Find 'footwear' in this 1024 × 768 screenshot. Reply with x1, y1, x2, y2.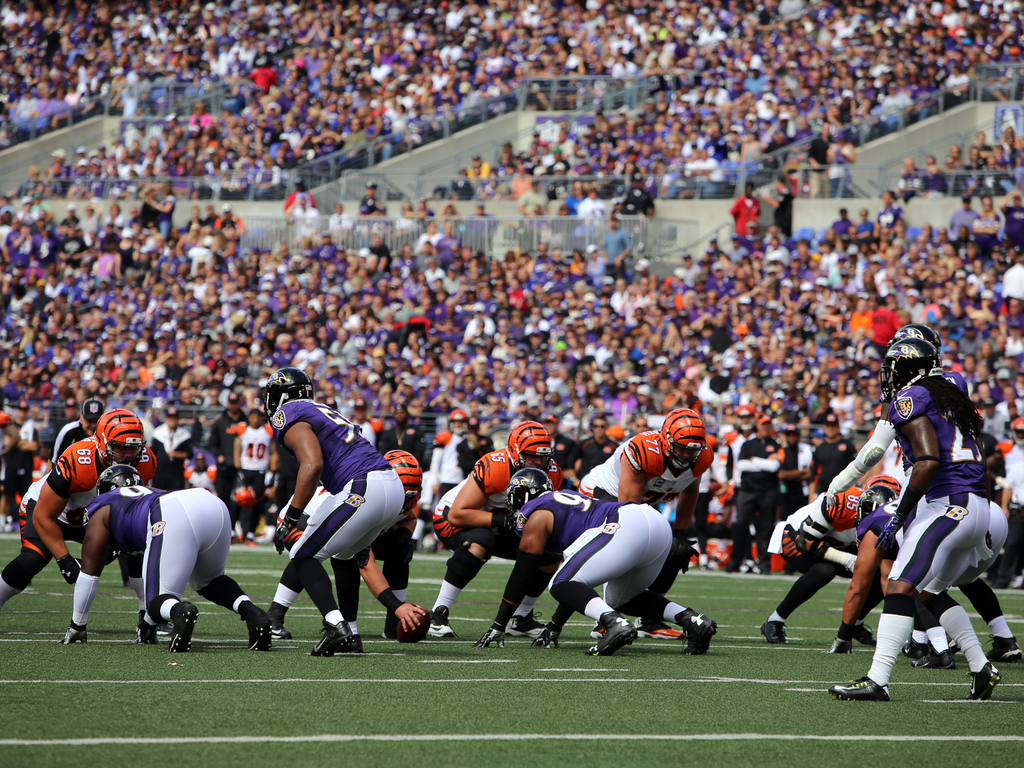
351, 621, 361, 647.
